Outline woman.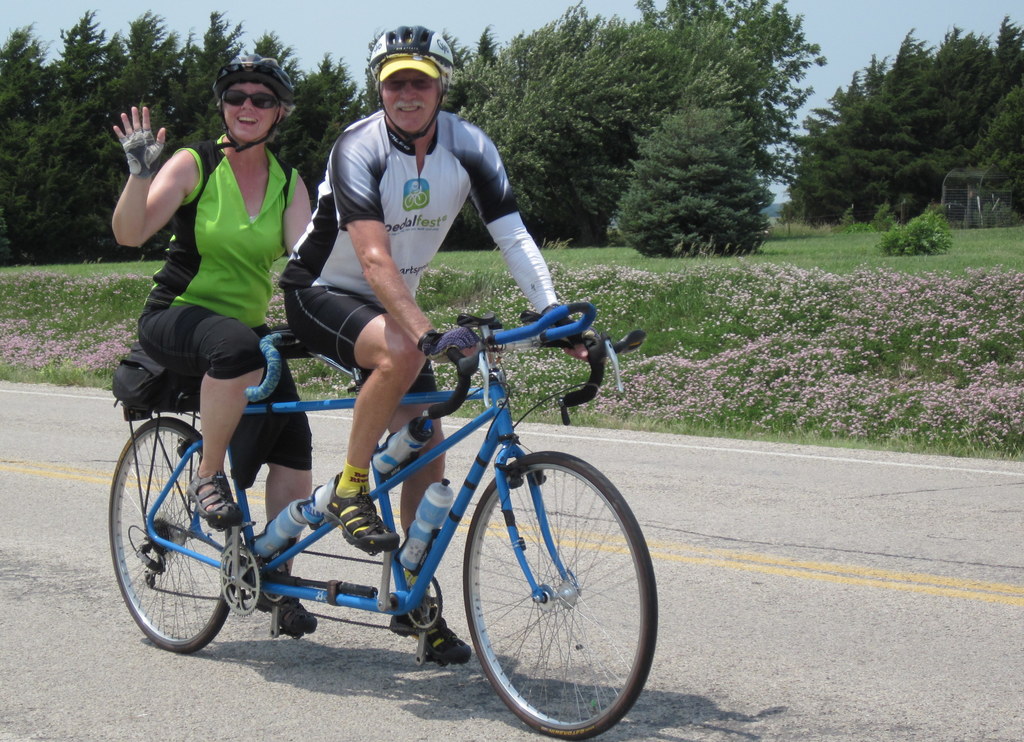
Outline: (left=118, top=69, right=321, bottom=581).
